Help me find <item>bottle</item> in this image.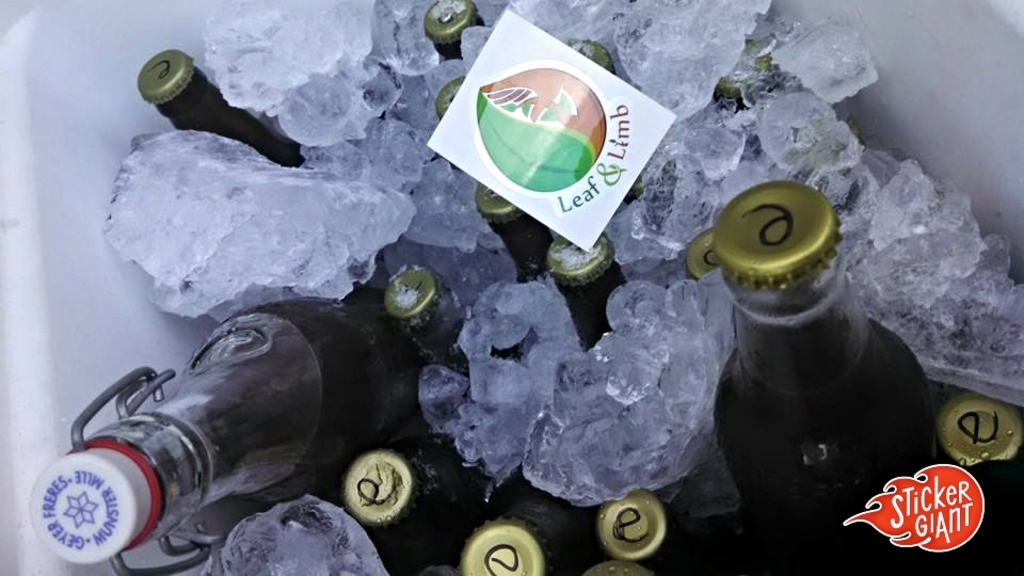
Found it: (707,47,787,171).
